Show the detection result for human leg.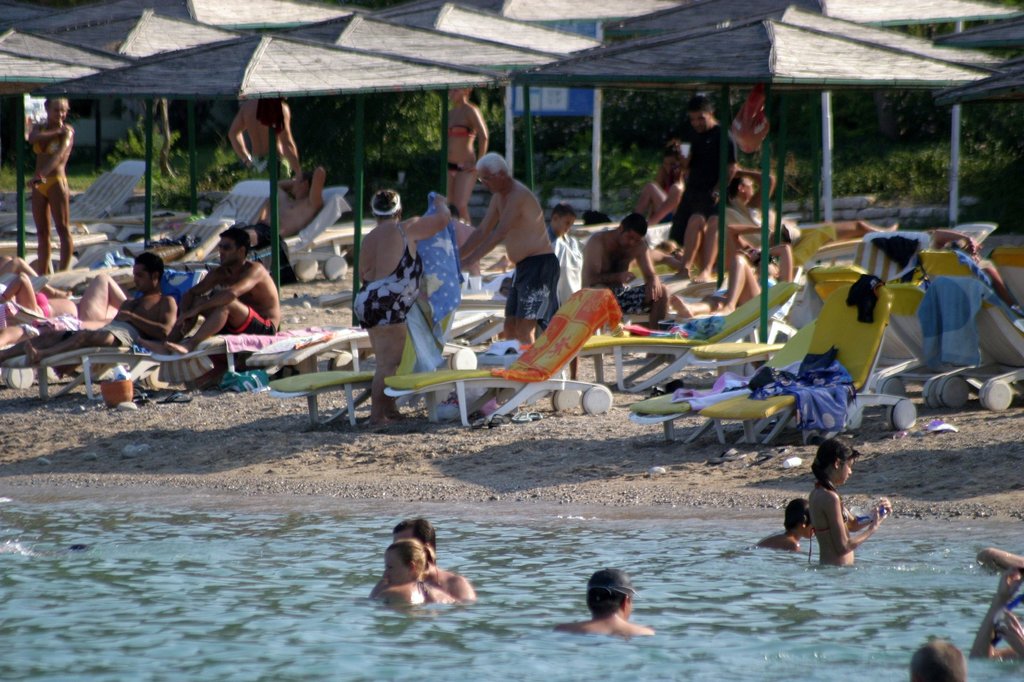
l=635, t=180, r=666, b=221.
